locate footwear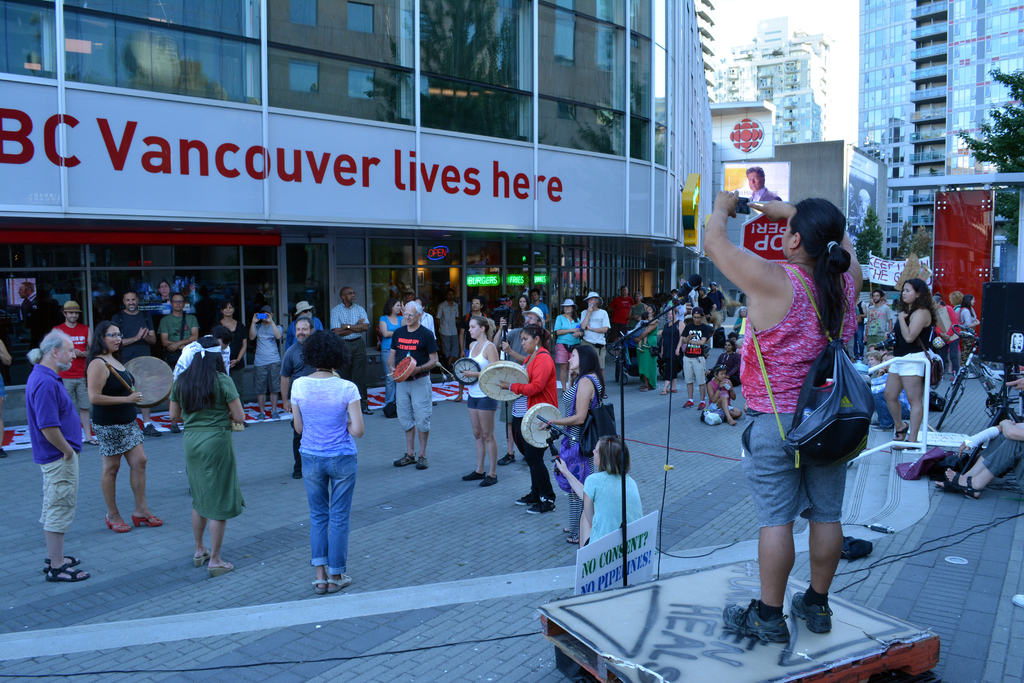
locate(289, 465, 306, 481)
